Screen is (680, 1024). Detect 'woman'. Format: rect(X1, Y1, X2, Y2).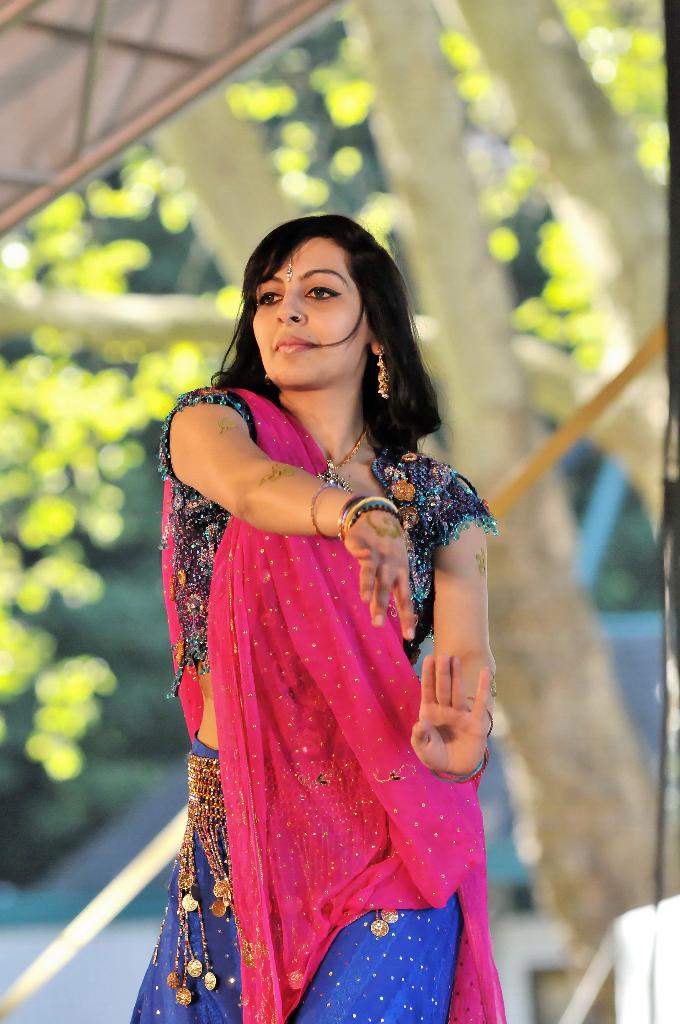
rect(126, 225, 512, 1023).
